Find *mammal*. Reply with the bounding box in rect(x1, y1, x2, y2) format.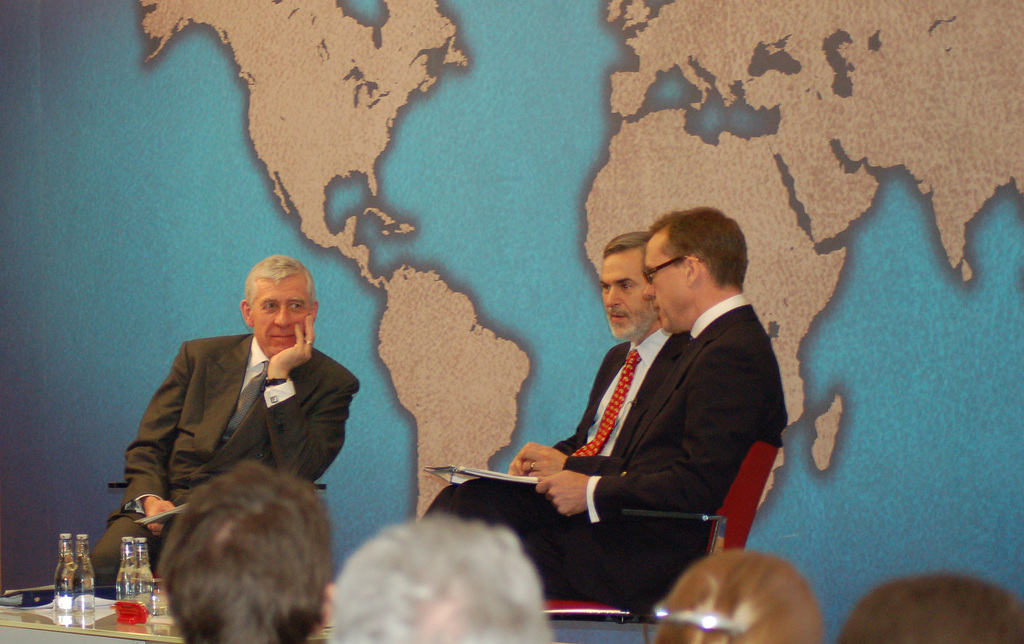
rect(118, 466, 362, 643).
